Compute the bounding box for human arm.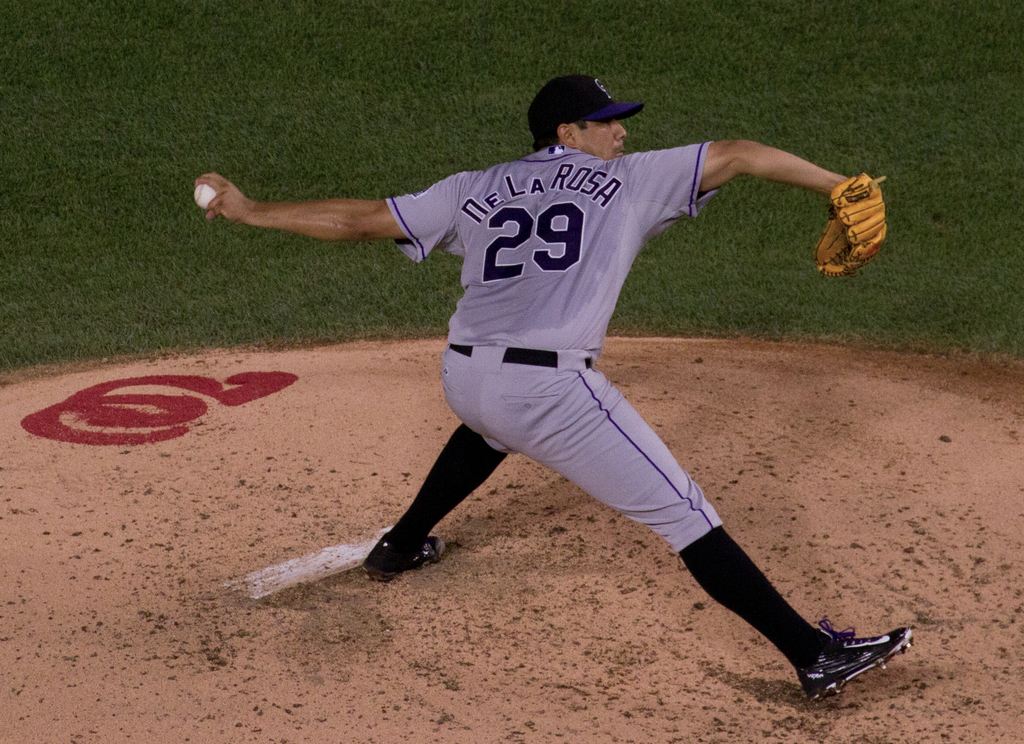
(611,131,886,276).
